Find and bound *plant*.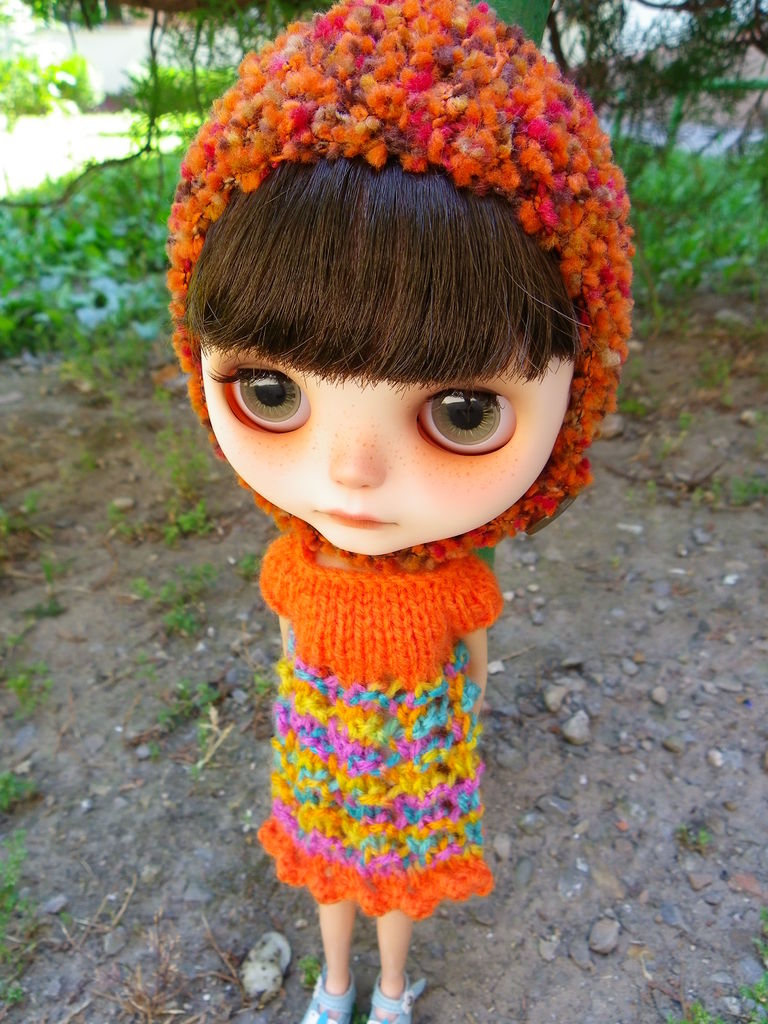
Bound: [left=6, top=491, right=45, bottom=548].
